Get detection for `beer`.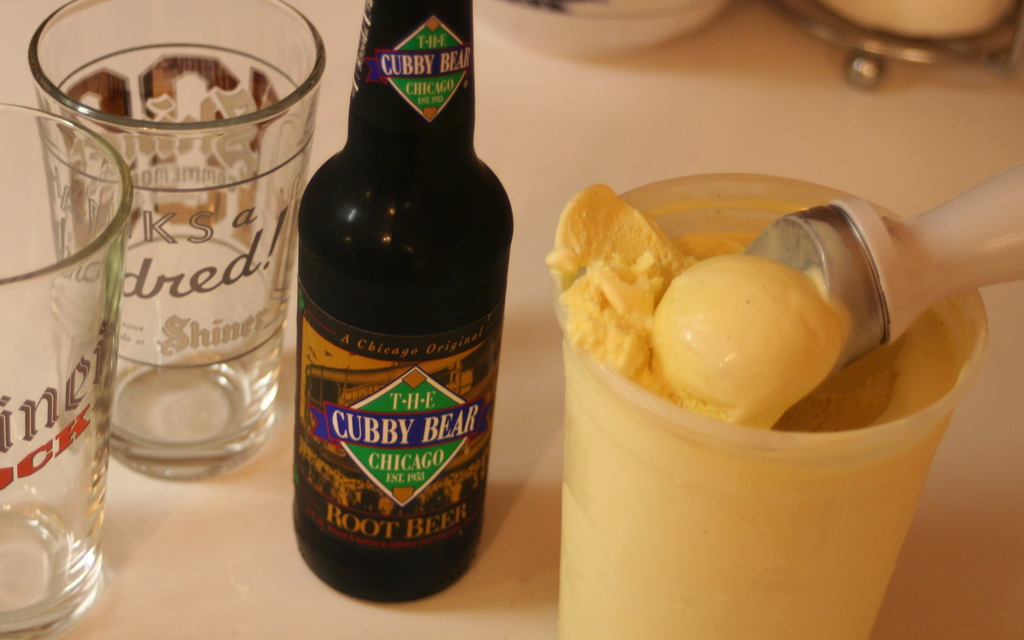
Detection: crop(301, 6, 510, 595).
